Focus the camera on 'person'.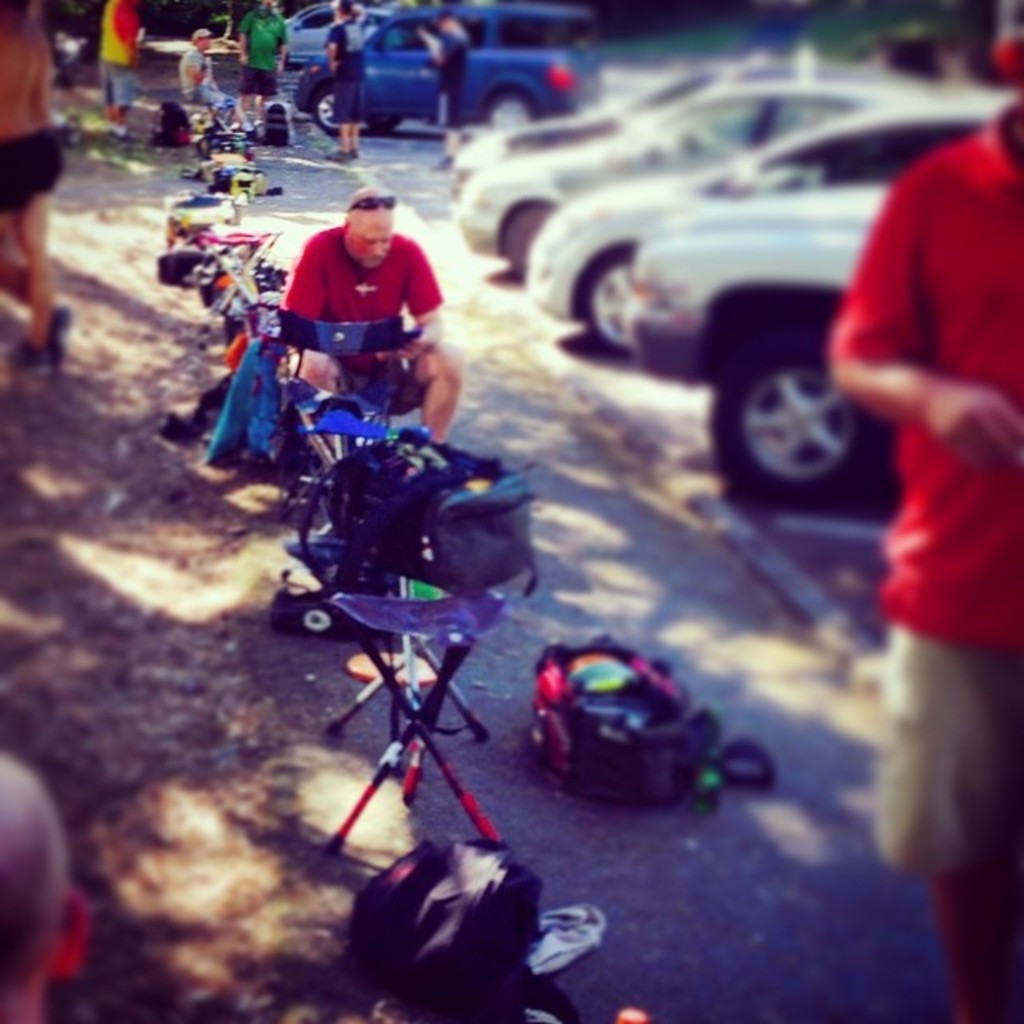
Focus region: box=[414, 5, 486, 144].
